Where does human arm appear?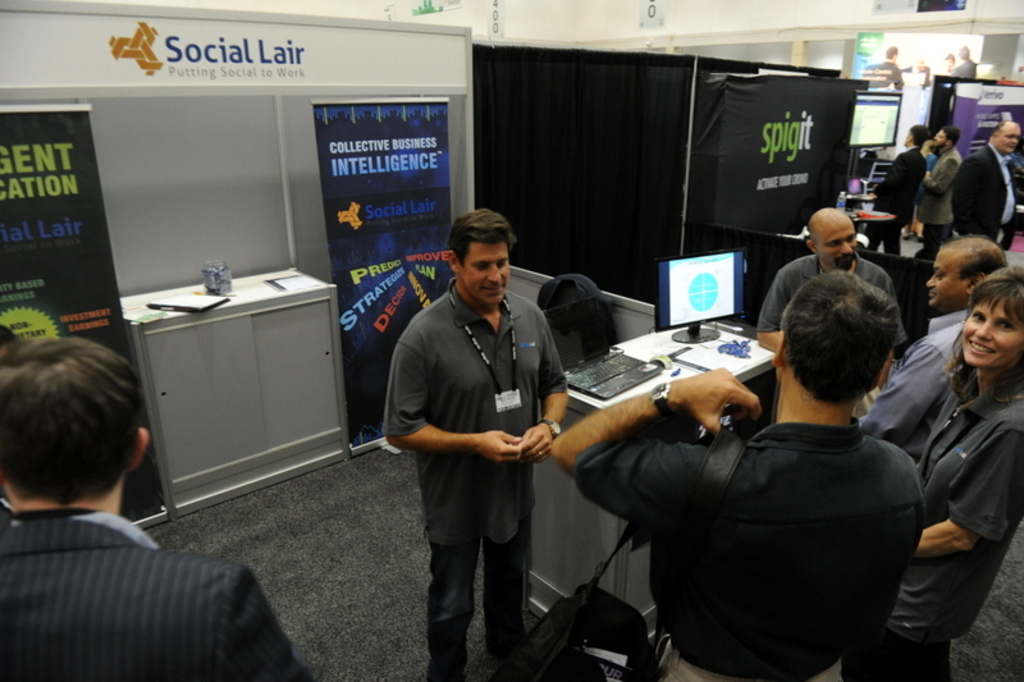
Appears at rect(232, 564, 330, 681).
